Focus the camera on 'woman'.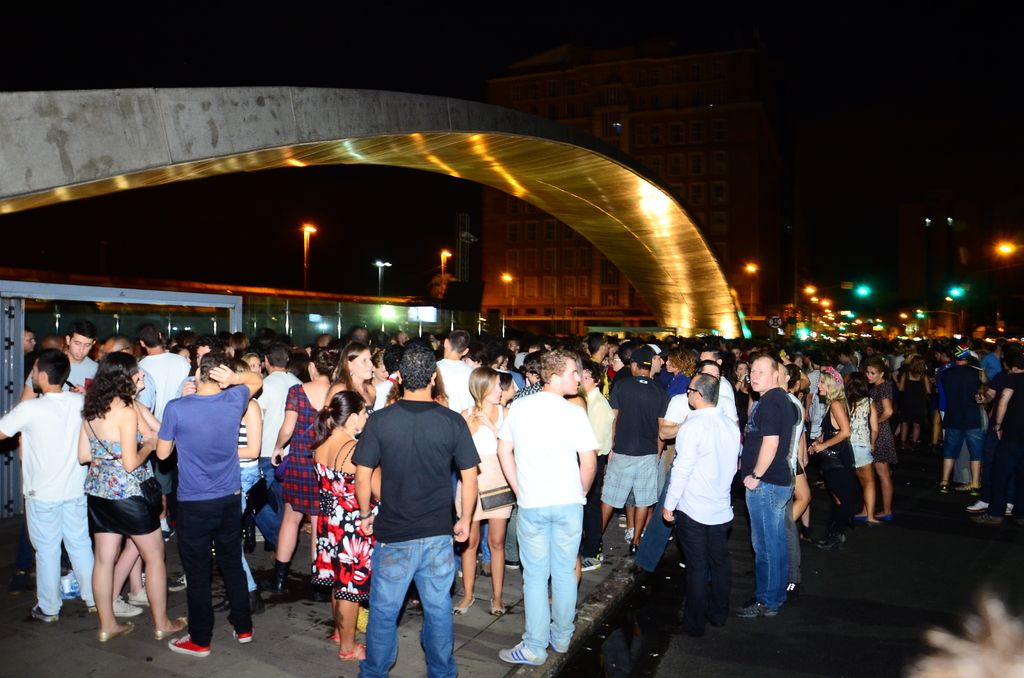
Focus region: l=319, t=340, r=383, b=421.
